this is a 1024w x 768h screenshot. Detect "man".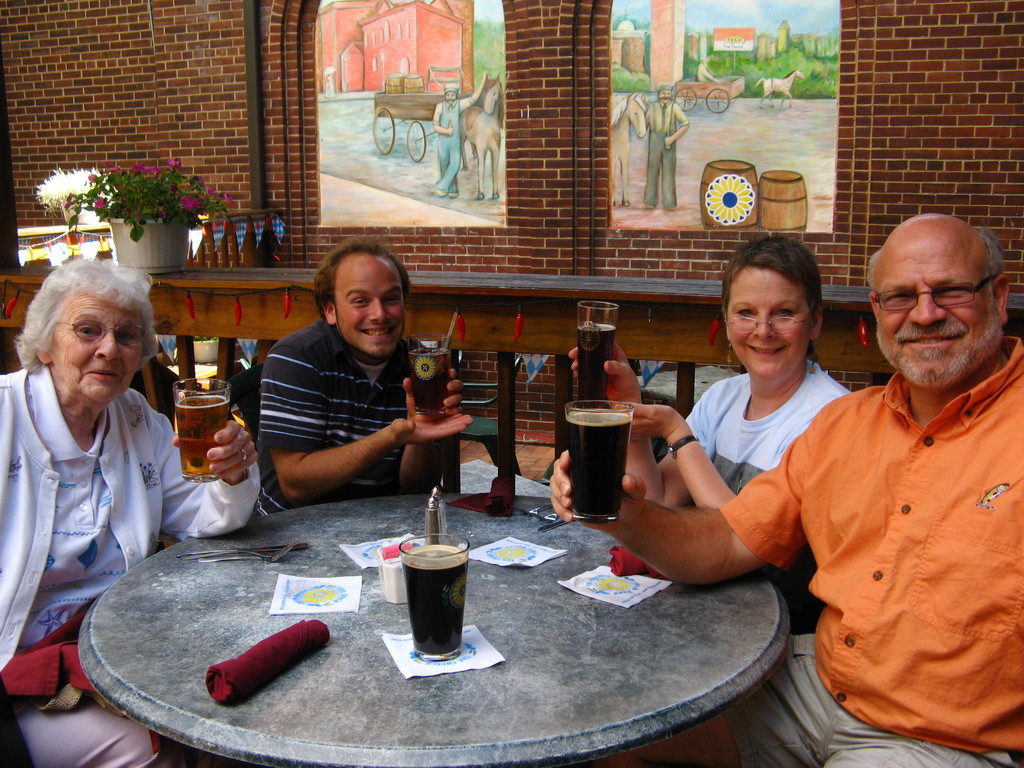
<bbox>430, 69, 490, 198</bbox>.
